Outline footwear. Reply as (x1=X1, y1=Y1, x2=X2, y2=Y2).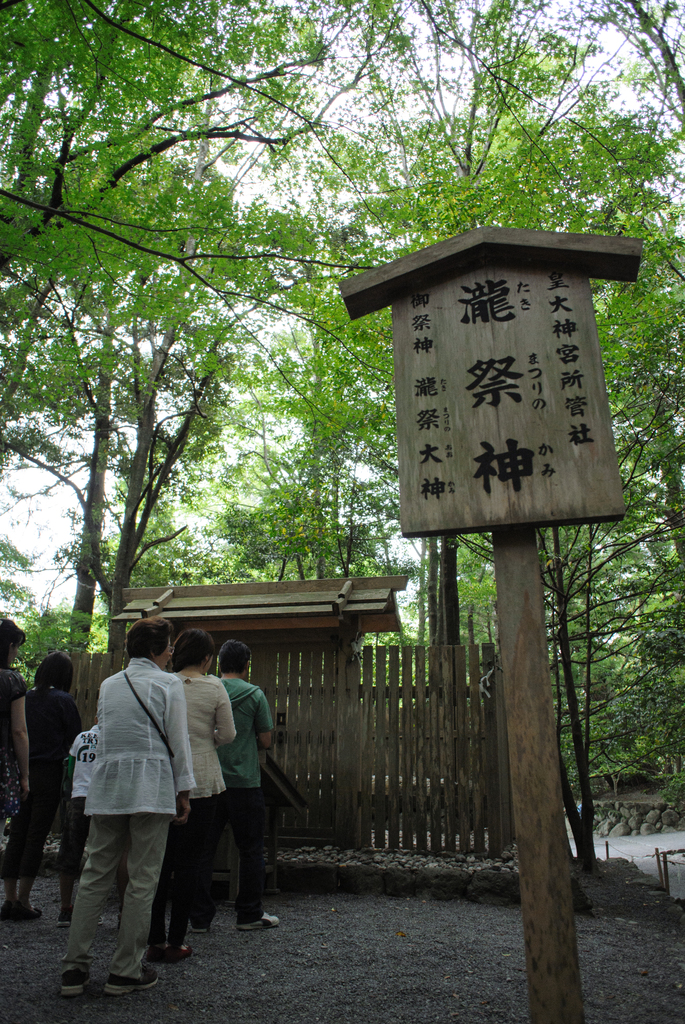
(x1=57, y1=906, x2=71, y2=927).
